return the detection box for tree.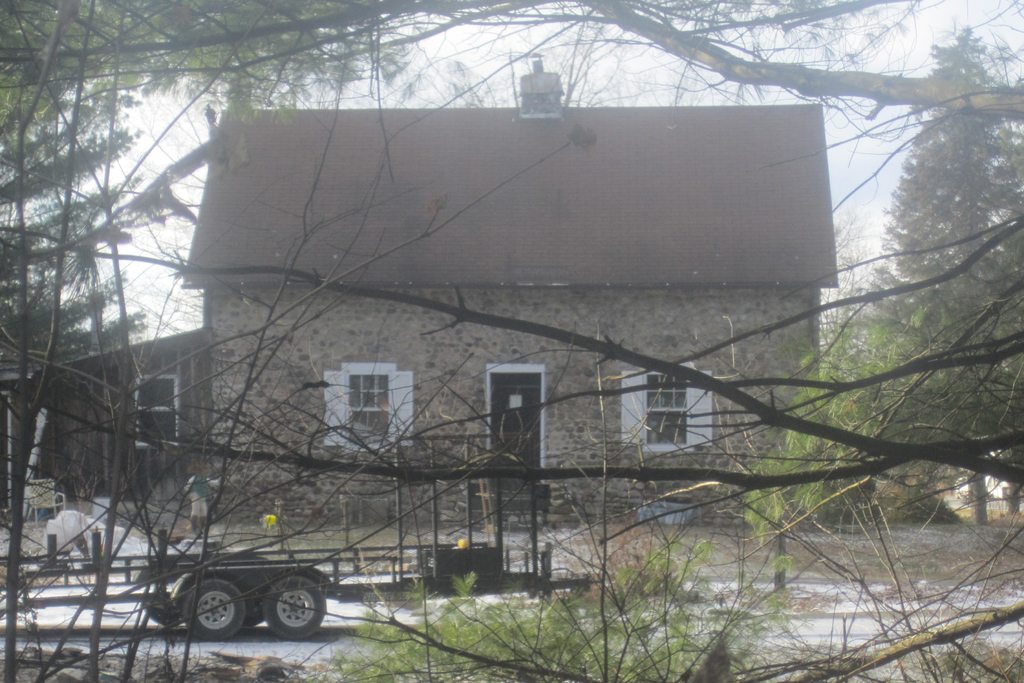
BBox(0, 69, 146, 406).
